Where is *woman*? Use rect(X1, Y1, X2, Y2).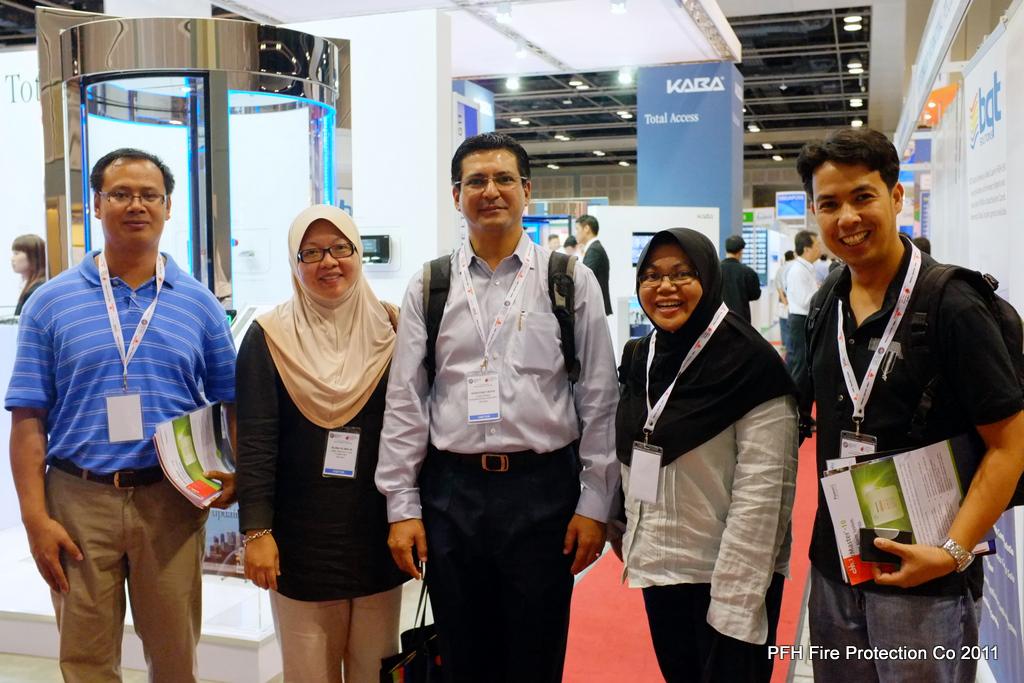
rect(599, 228, 804, 682).
